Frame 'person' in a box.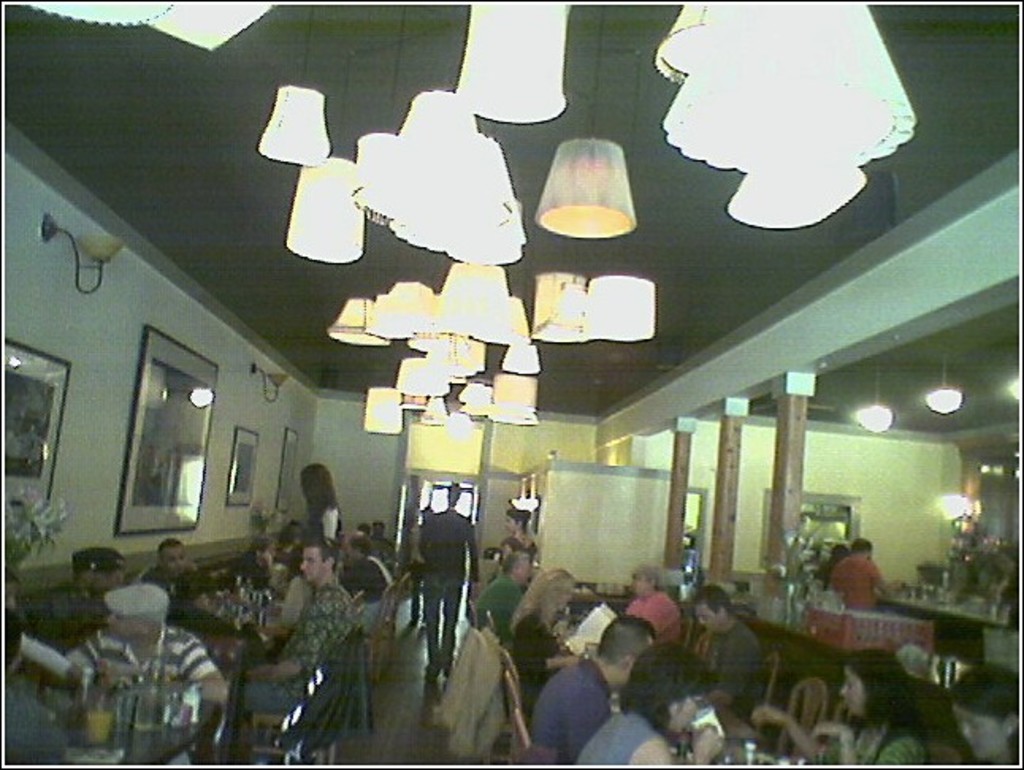
476,555,536,646.
